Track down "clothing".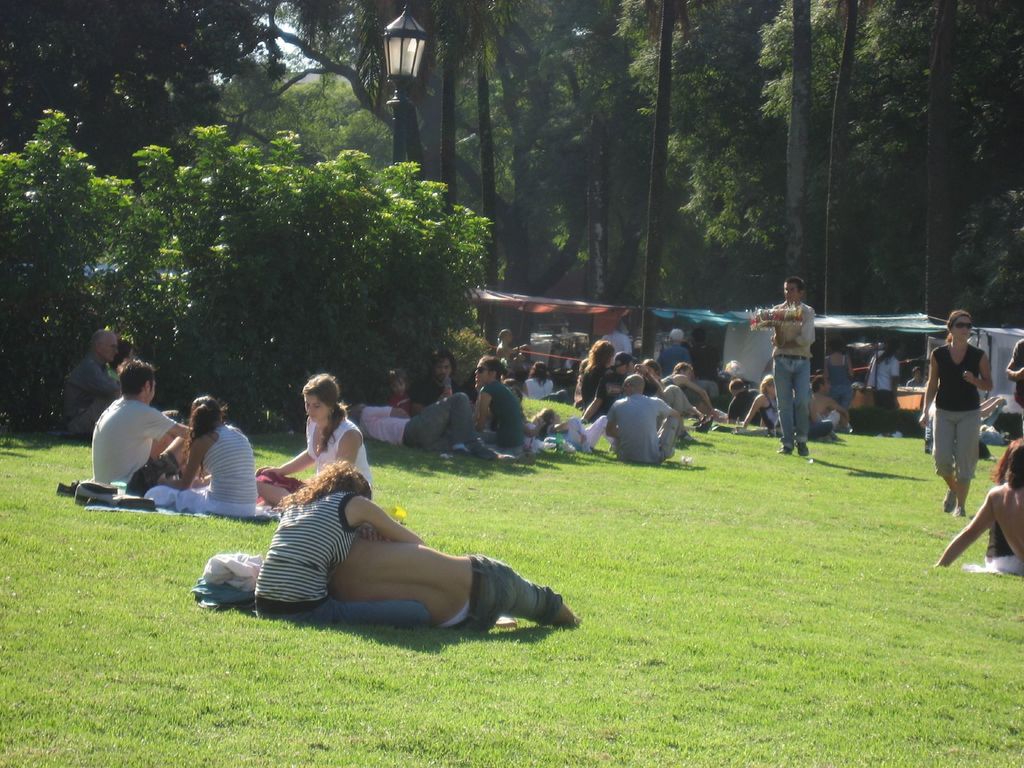
Tracked to (left=546, top=410, right=604, bottom=447).
